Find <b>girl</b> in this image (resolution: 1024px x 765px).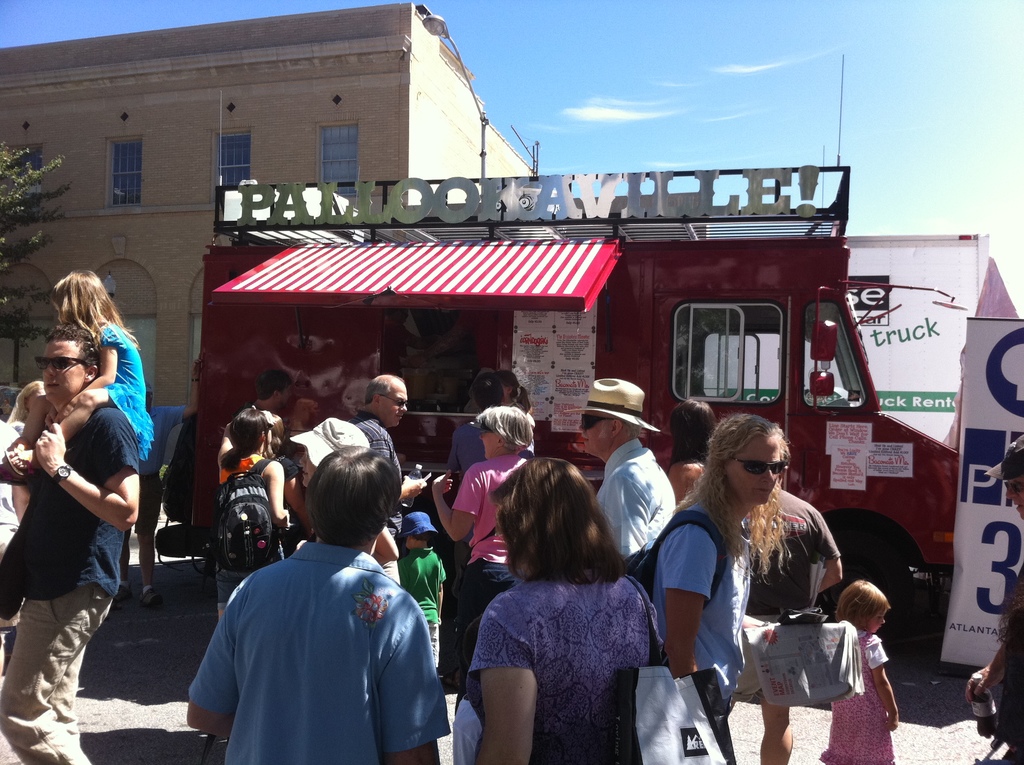
216:407:290:614.
